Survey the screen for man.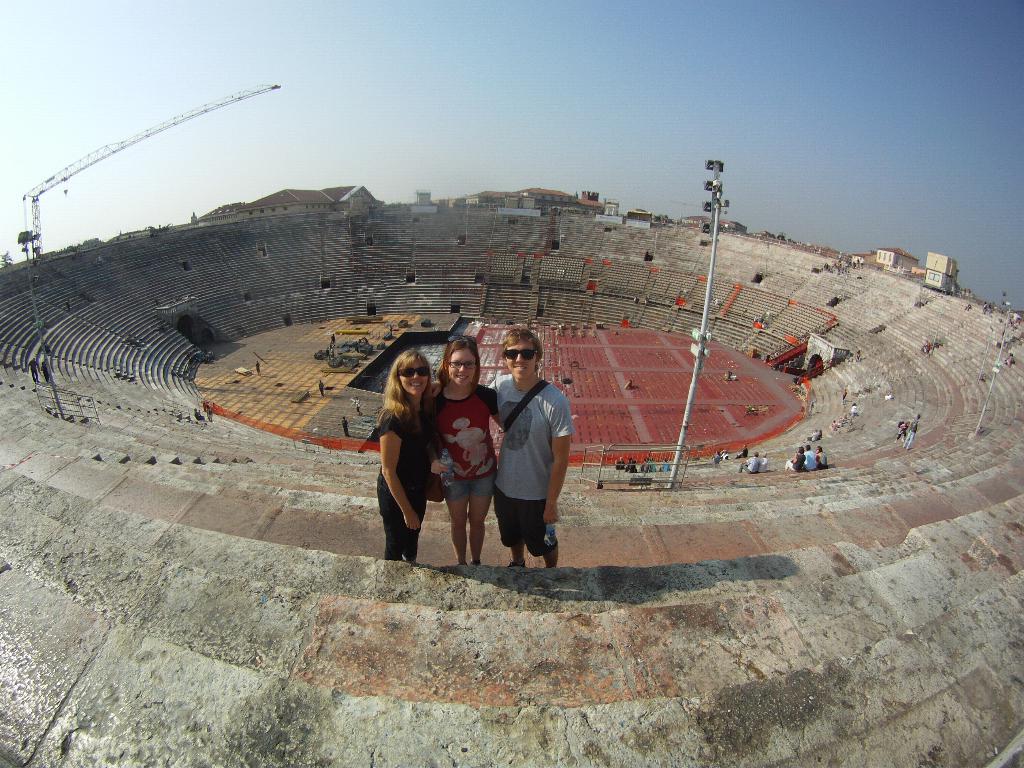
Survey found: 737,451,760,473.
